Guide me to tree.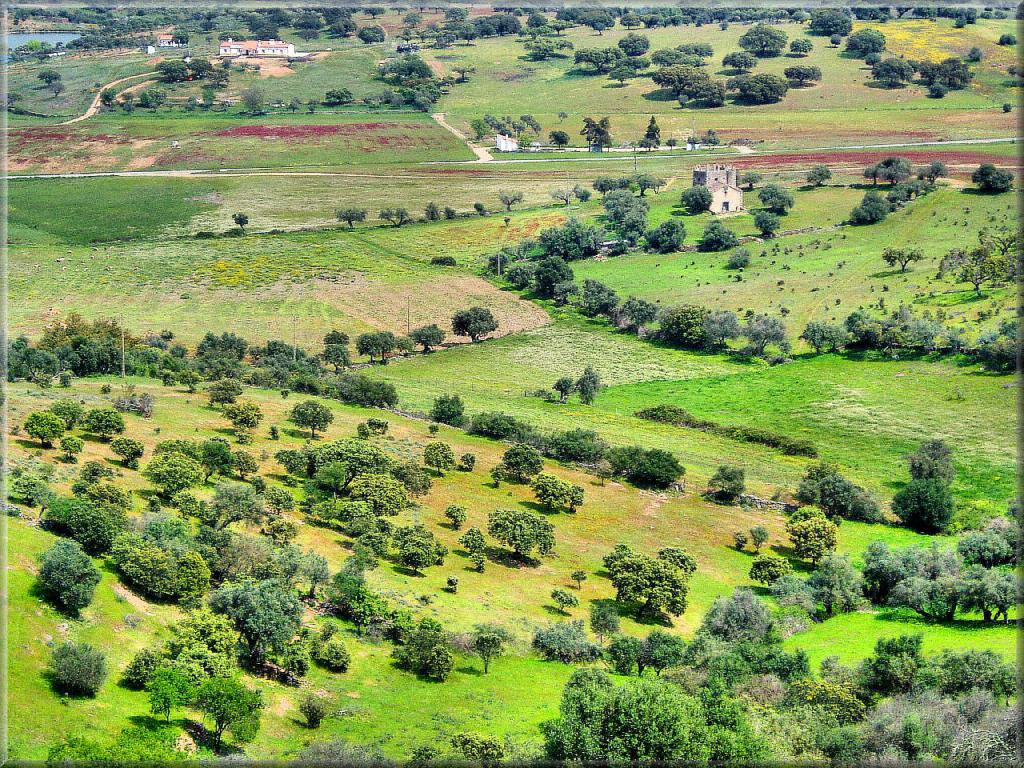
Guidance: box(739, 171, 765, 188).
